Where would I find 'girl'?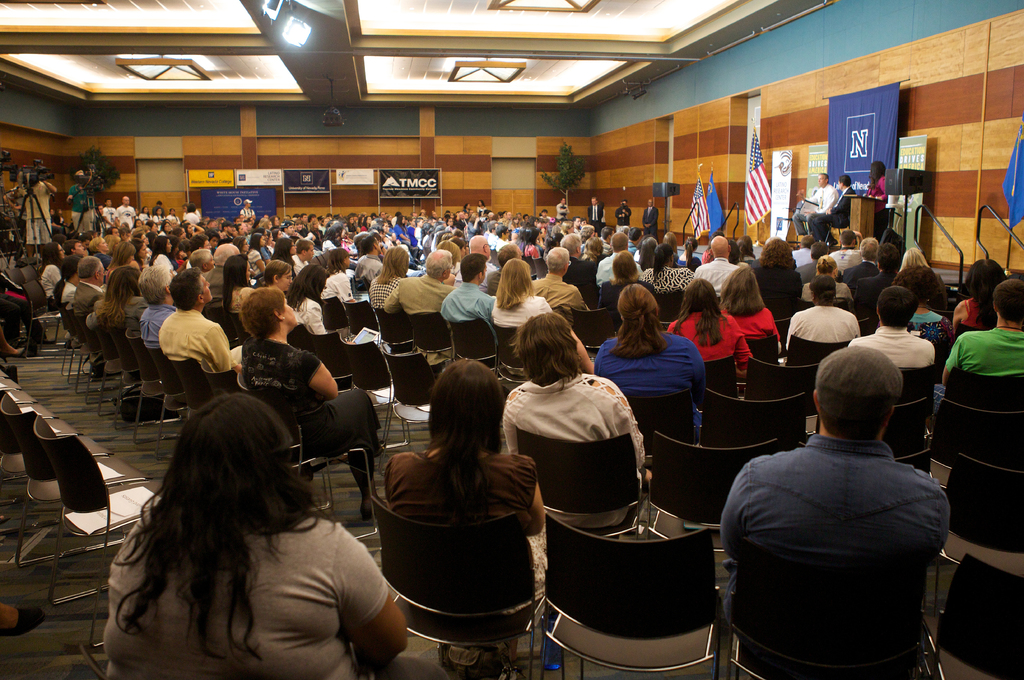
At left=271, top=238, right=297, bottom=277.
